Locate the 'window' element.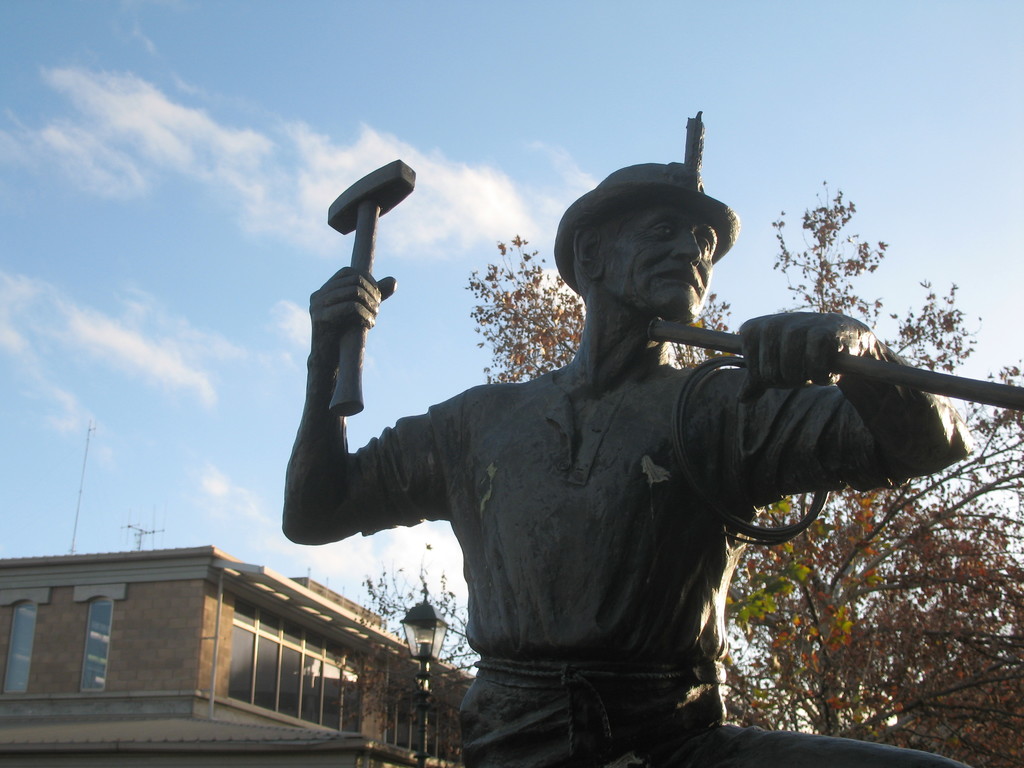
Element bbox: box(3, 600, 38, 698).
